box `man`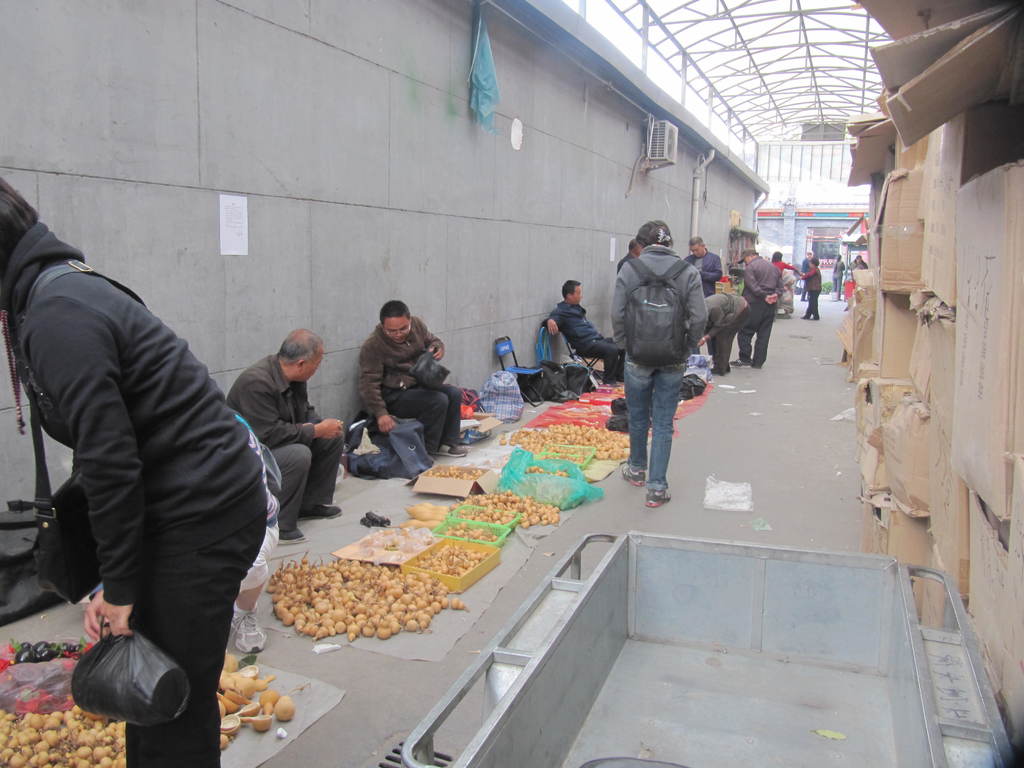
<bbox>225, 325, 349, 541</bbox>
